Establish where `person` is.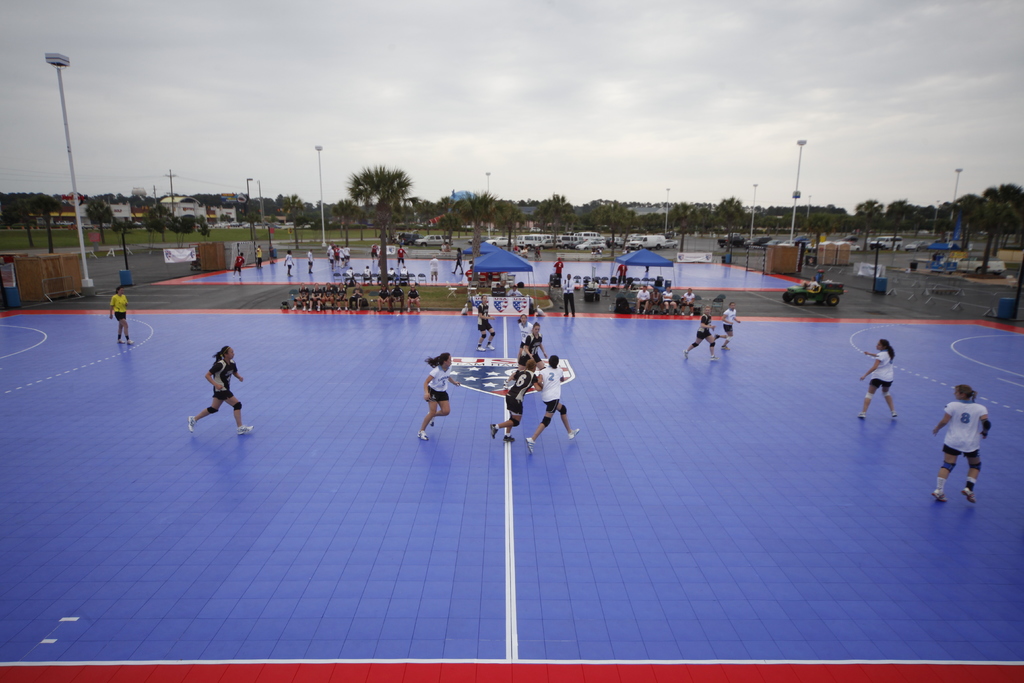
Established at <region>940, 375, 1006, 516</region>.
